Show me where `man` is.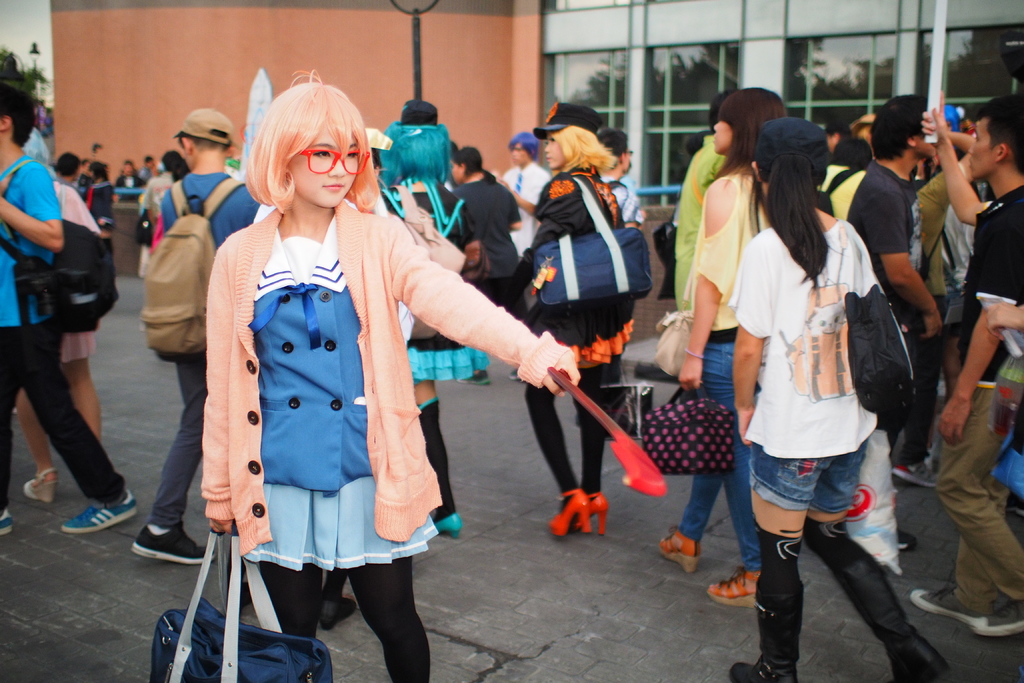
`man` is at 858,115,877,150.
